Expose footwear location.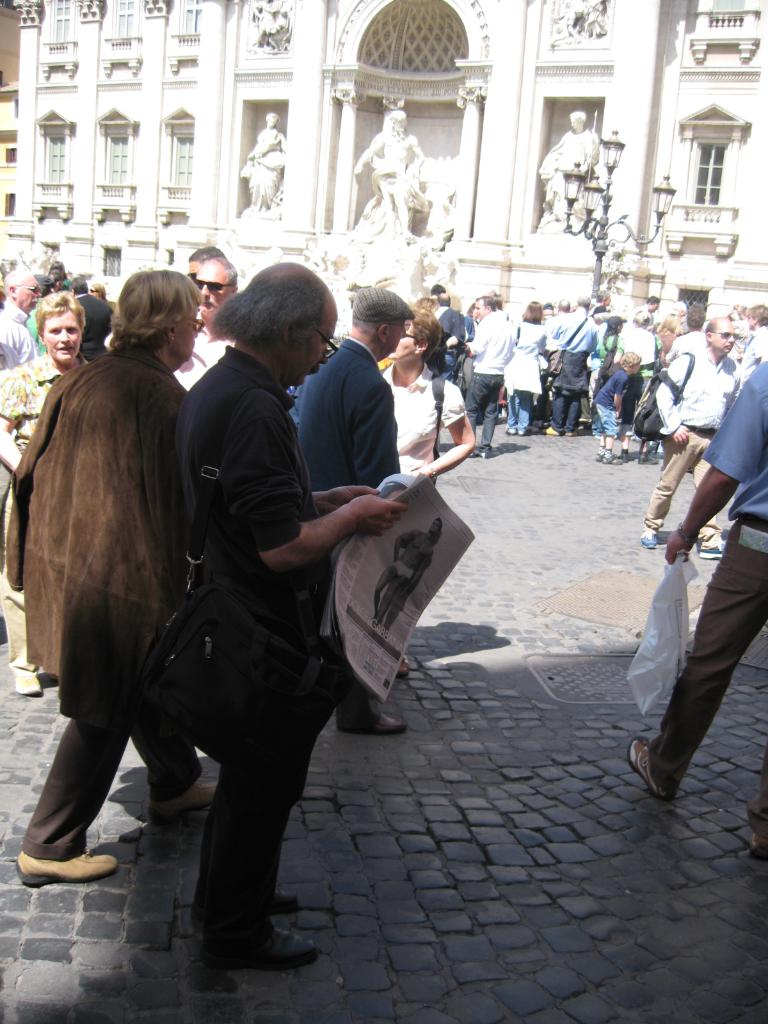
Exposed at Rect(520, 429, 534, 436).
